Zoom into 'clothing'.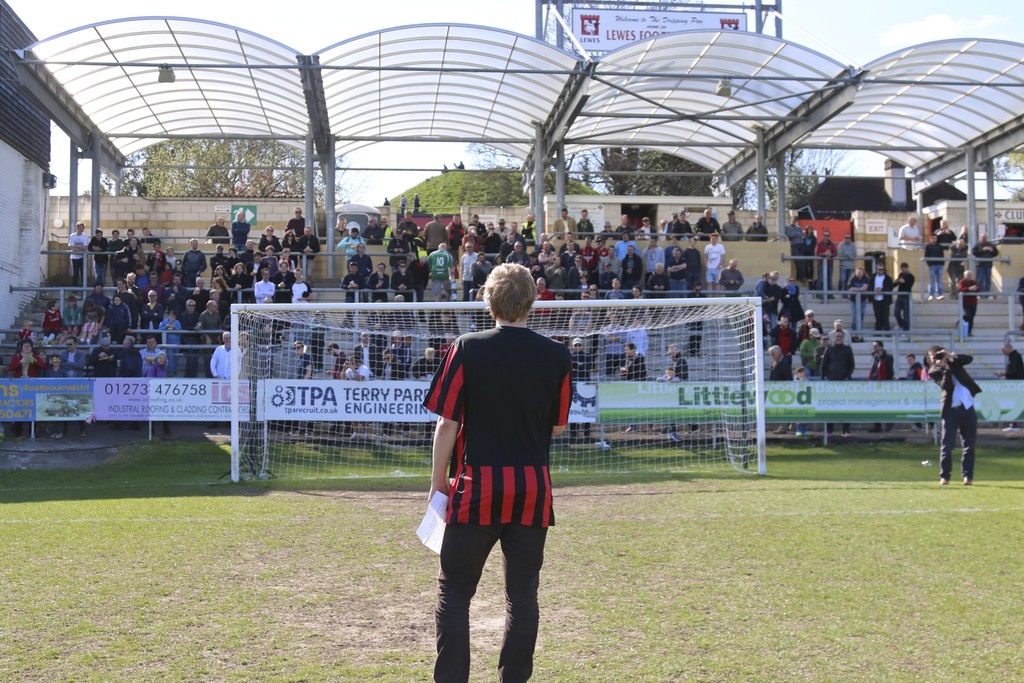
Zoom target: [180,249,204,290].
